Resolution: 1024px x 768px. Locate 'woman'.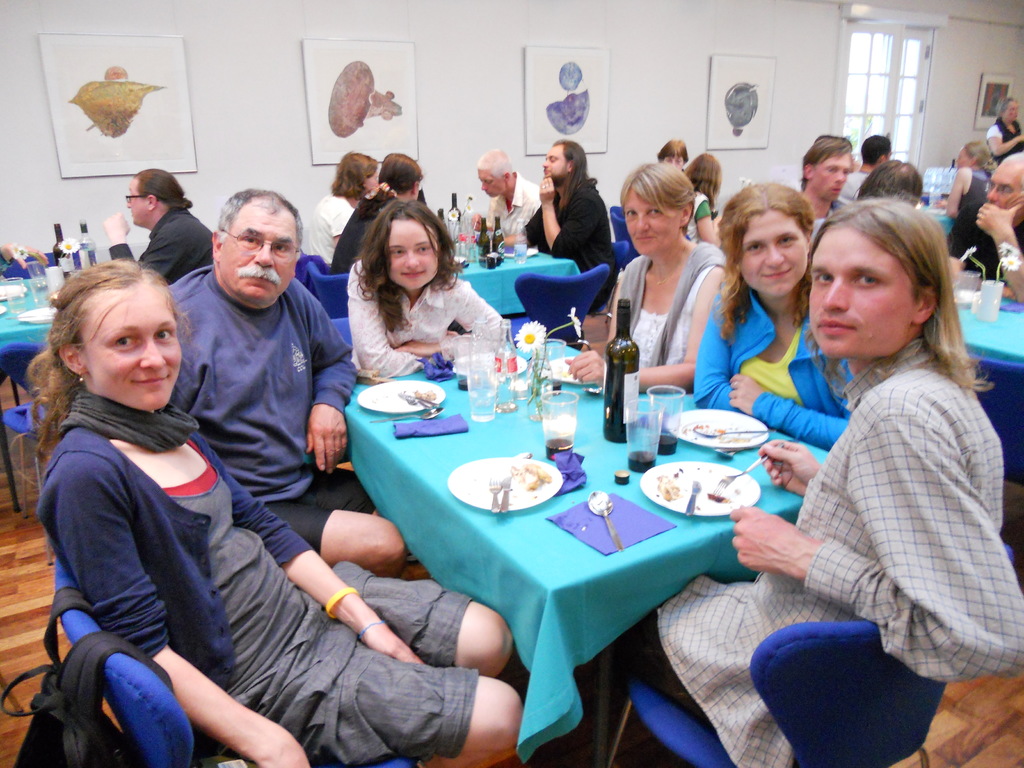
{"x1": 982, "y1": 97, "x2": 1023, "y2": 165}.
